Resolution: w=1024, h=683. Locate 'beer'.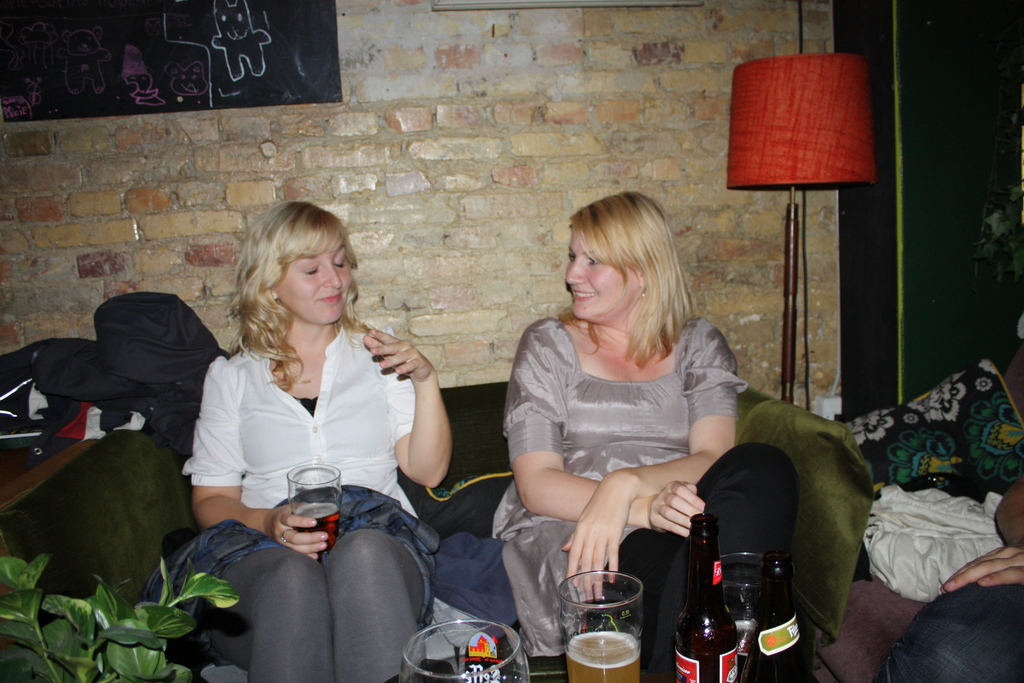
{"left": 565, "top": 631, "right": 634, "bottom": 682}.
